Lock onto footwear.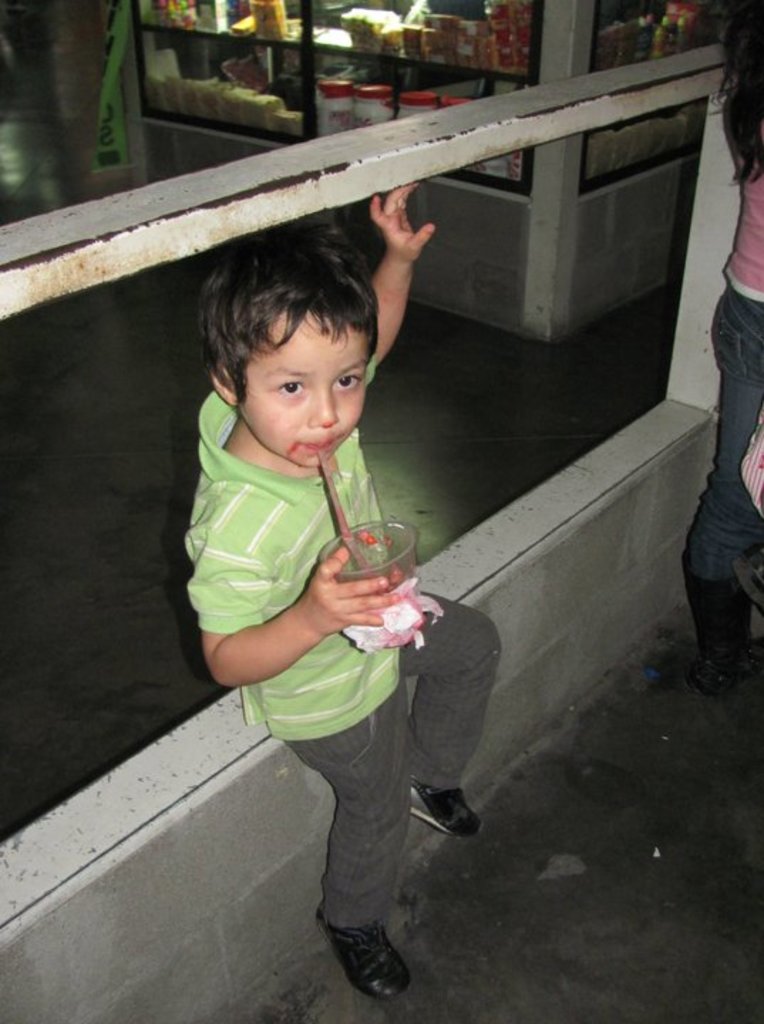
Locked: 728:545:763:624.
